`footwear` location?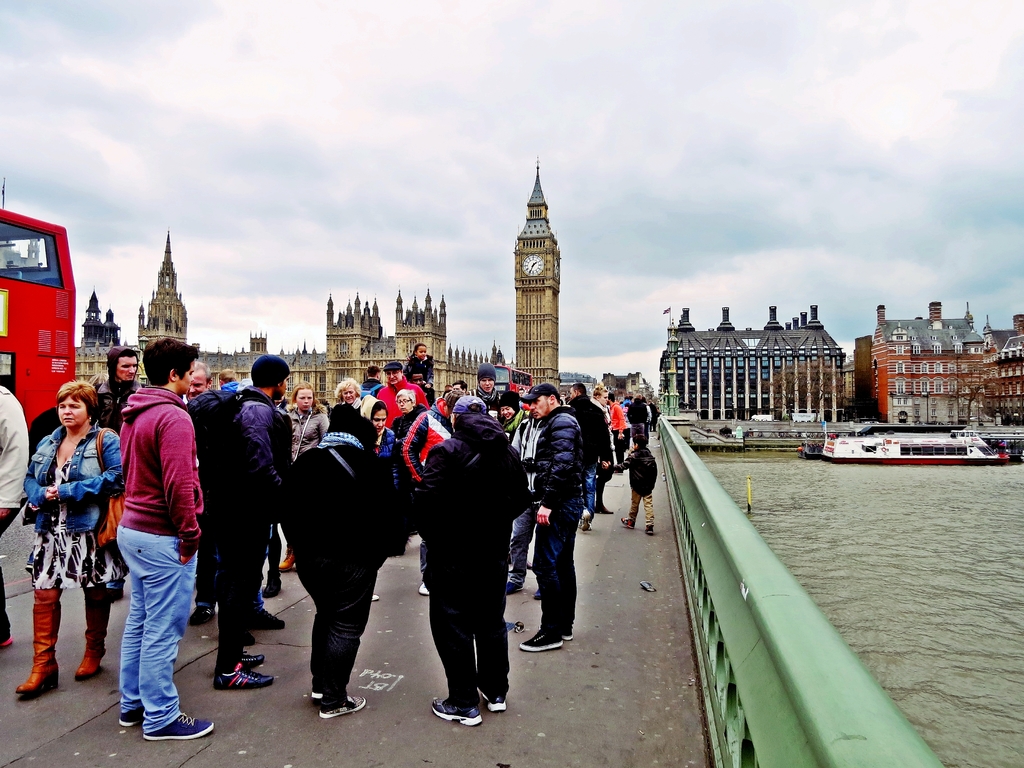
580, 511, 589, 531
